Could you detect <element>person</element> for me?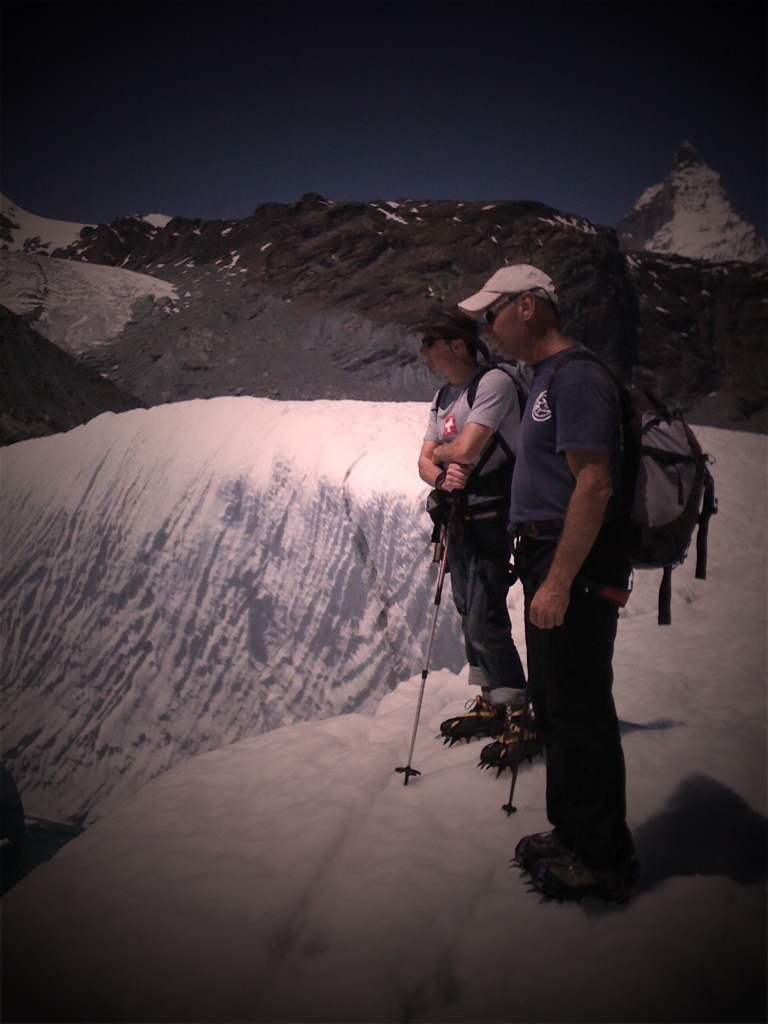
Detection result: Rect(452, 223, 690, 897).
